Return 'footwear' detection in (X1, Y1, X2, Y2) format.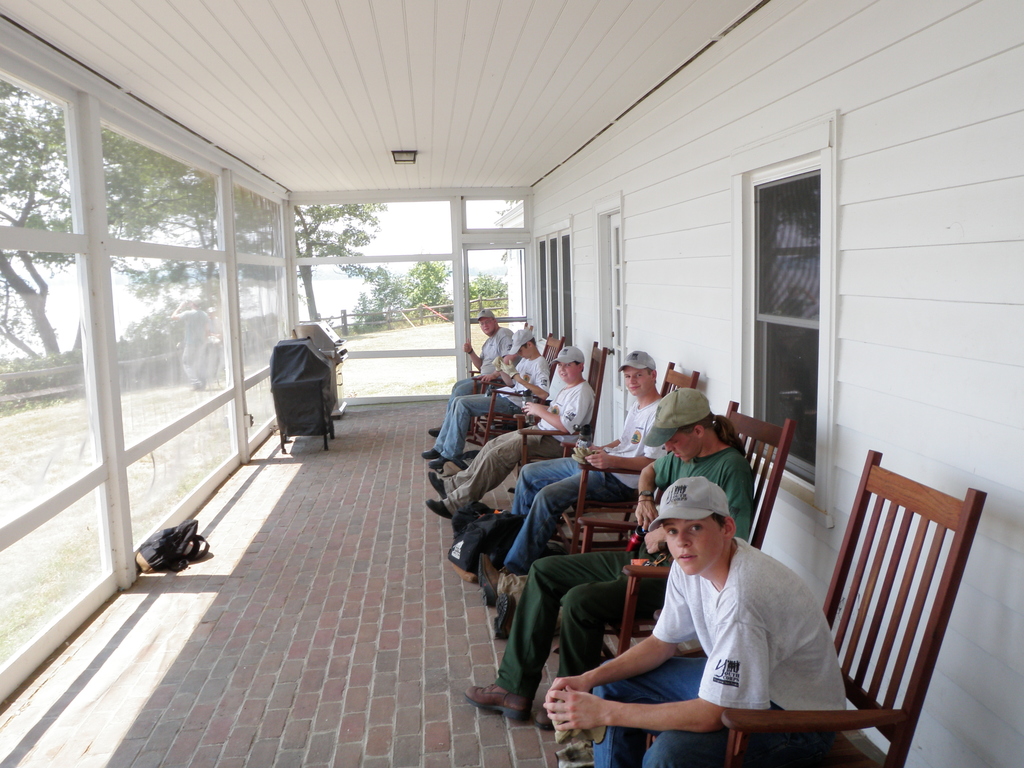
(427, 472, 448, 501).
